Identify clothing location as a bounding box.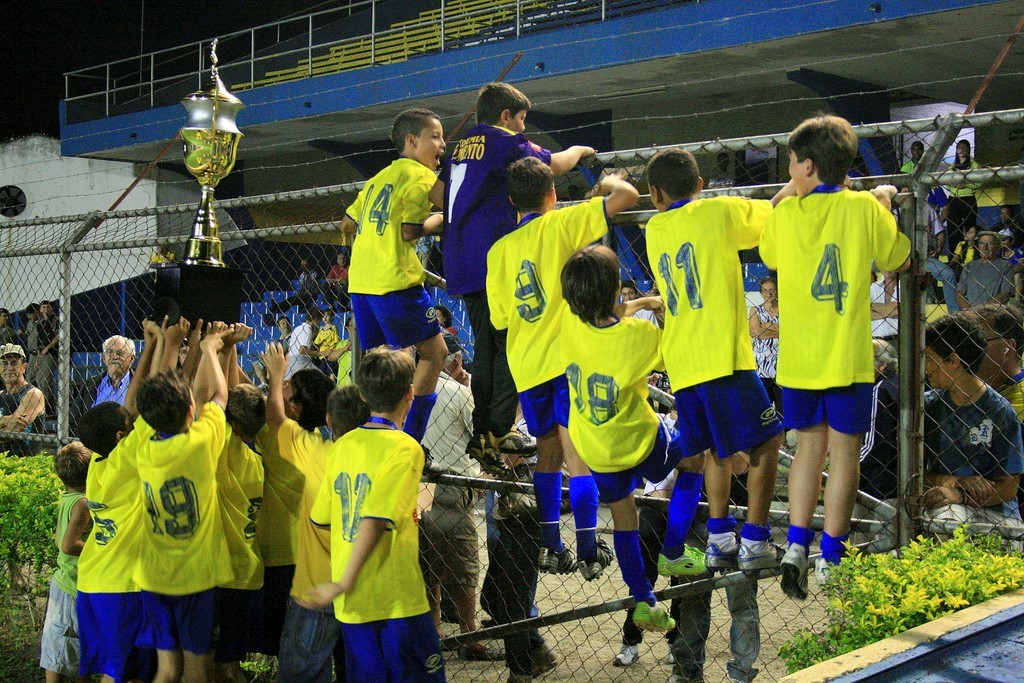
<region>310, 422, 448, 682</region>.
